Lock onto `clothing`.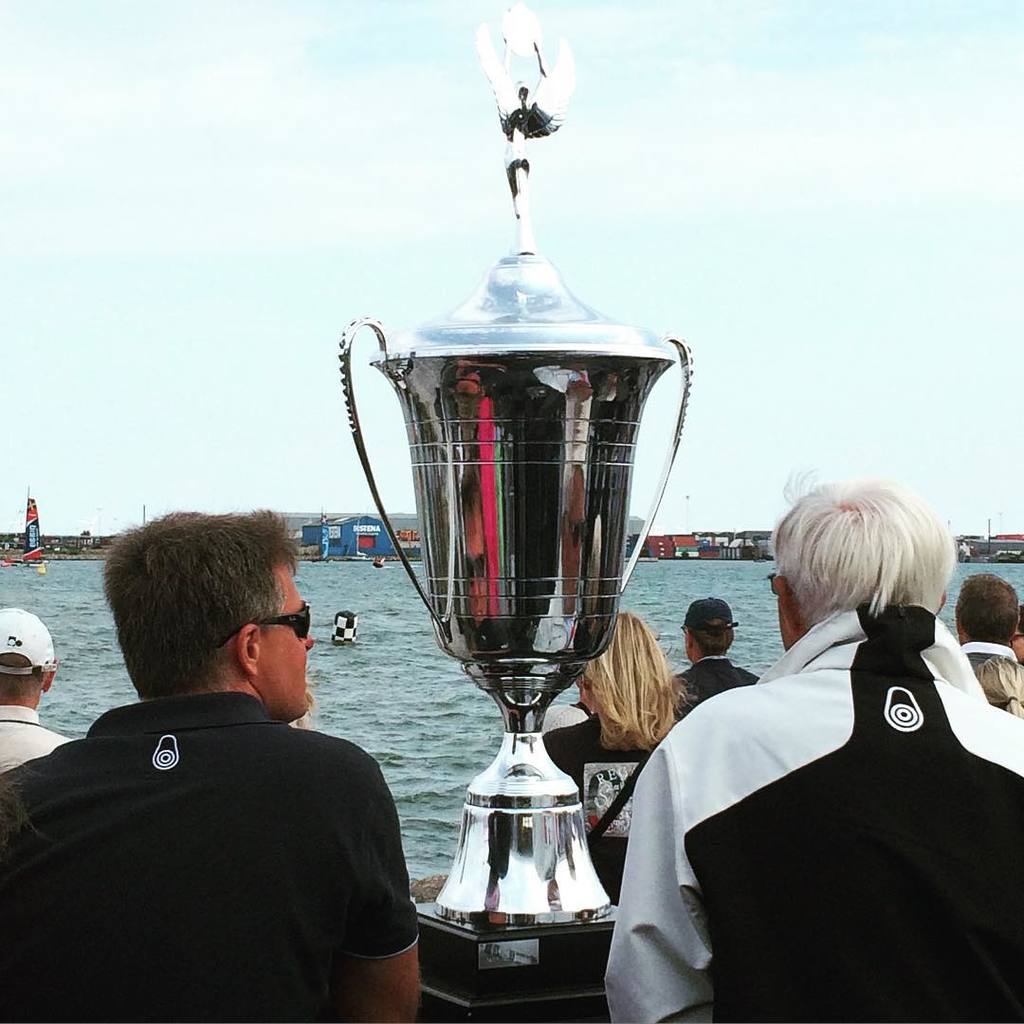
Locked: (0,715,67,770).
